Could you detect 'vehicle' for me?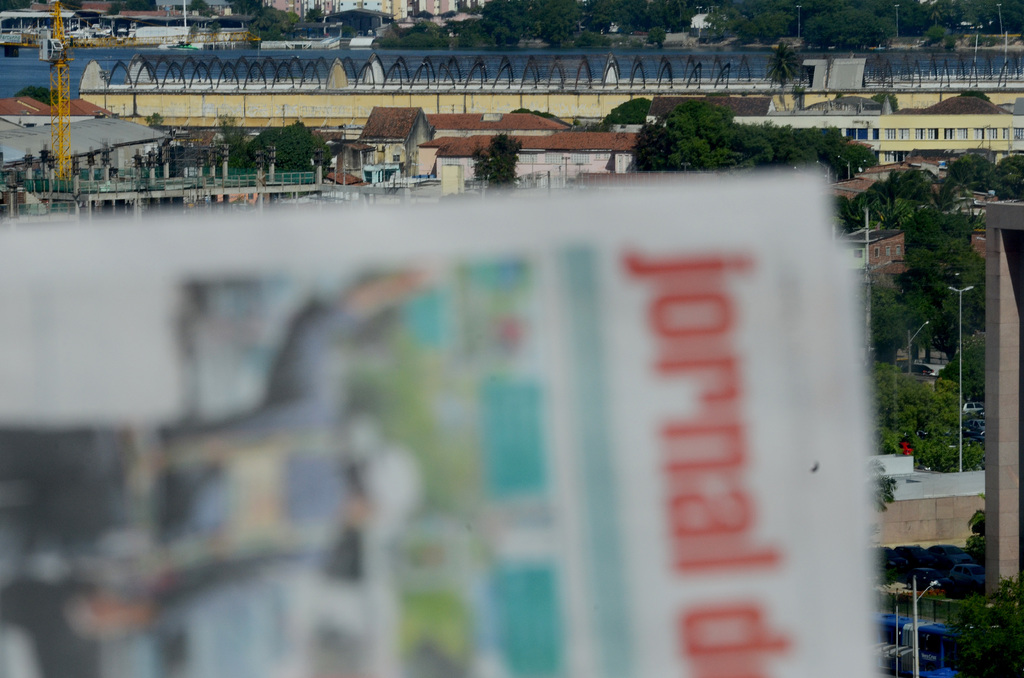
Detection result: 899 366 932 376.
